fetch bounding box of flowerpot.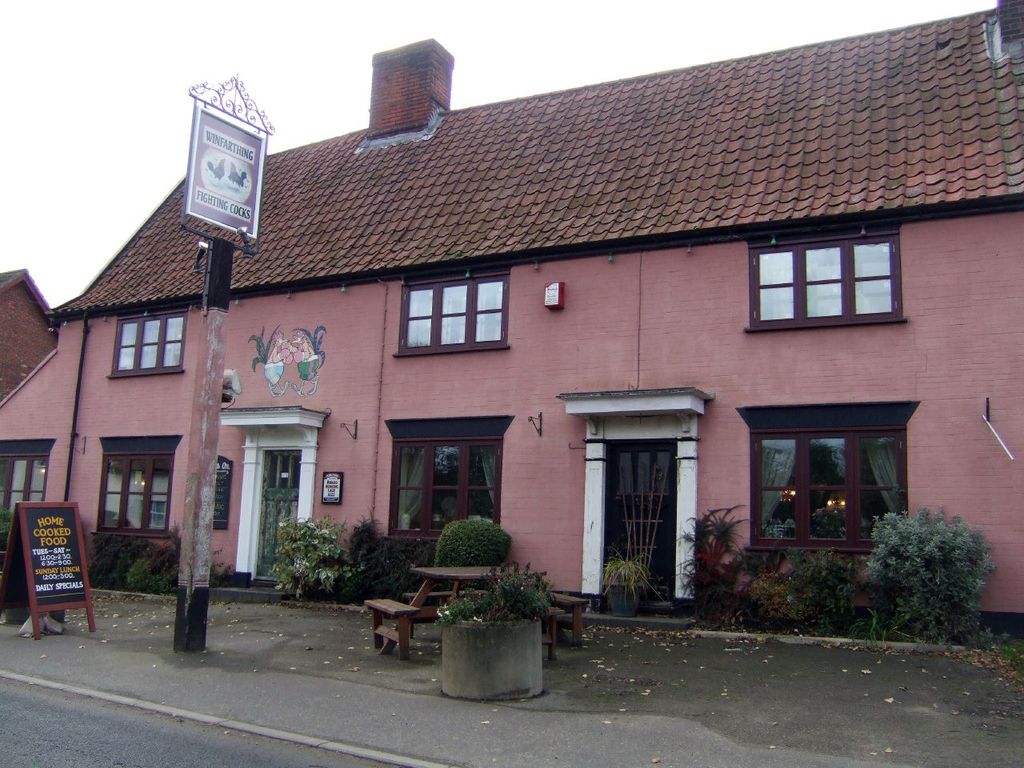
Bbox: [x1=398, y1=565, x2=547, y2=708].
